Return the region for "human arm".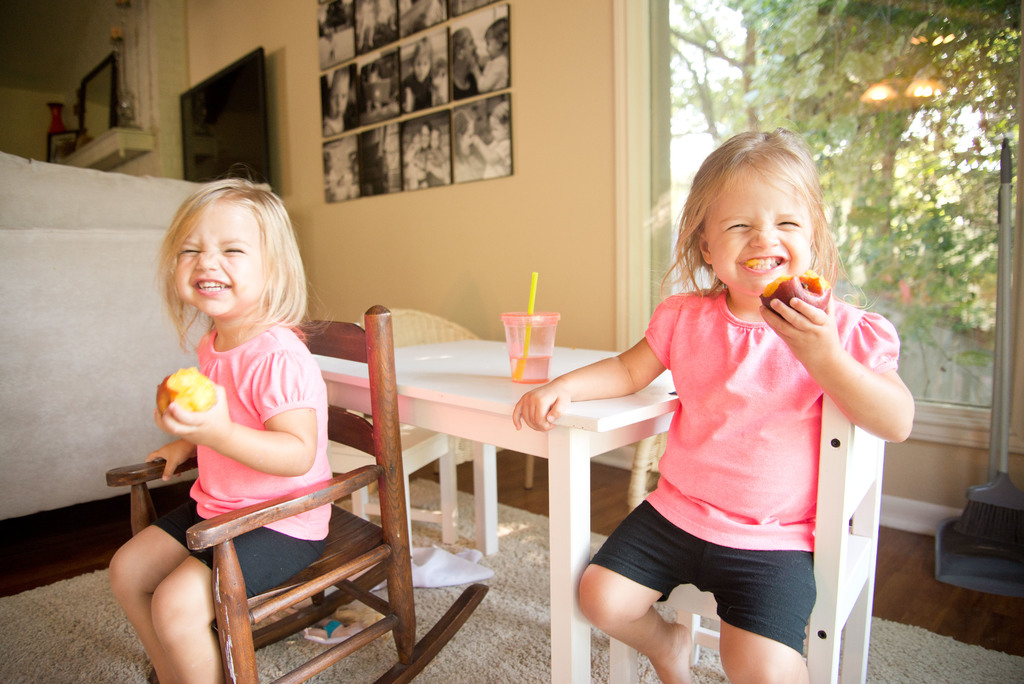
(x1=781, y1=284, x2=914, y2=462).
